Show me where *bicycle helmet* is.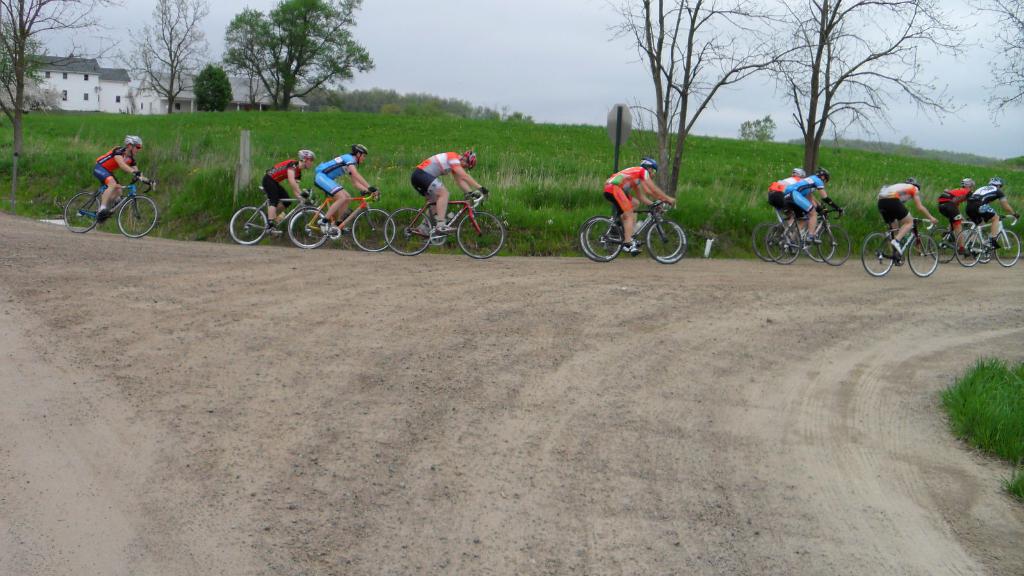
*bicycle helmet* is at bbox(298, 147, 309, 159).
